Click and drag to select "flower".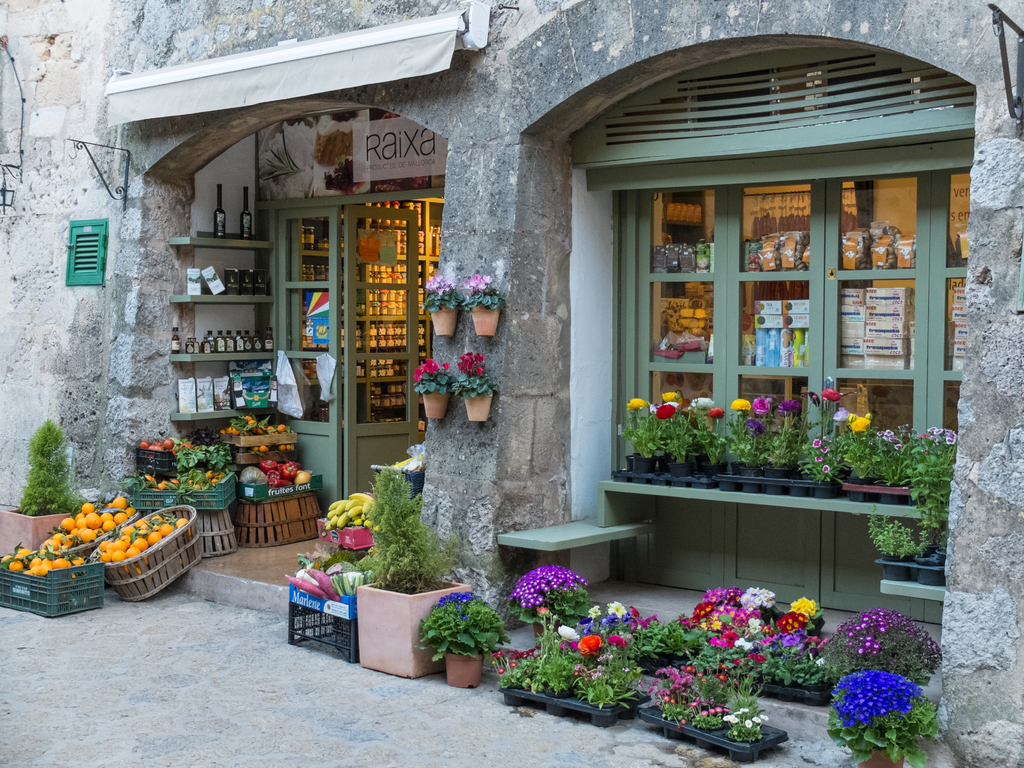
Selection: Rect(559, 625, 582, 643).
